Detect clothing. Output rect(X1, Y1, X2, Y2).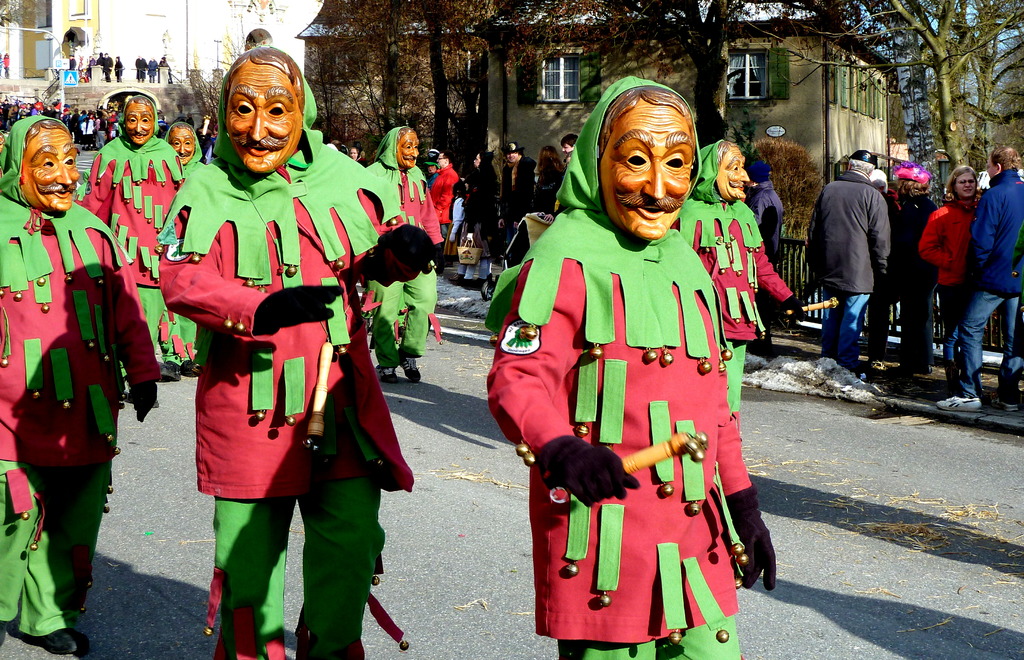
rect(816, 283, 874, 383).
